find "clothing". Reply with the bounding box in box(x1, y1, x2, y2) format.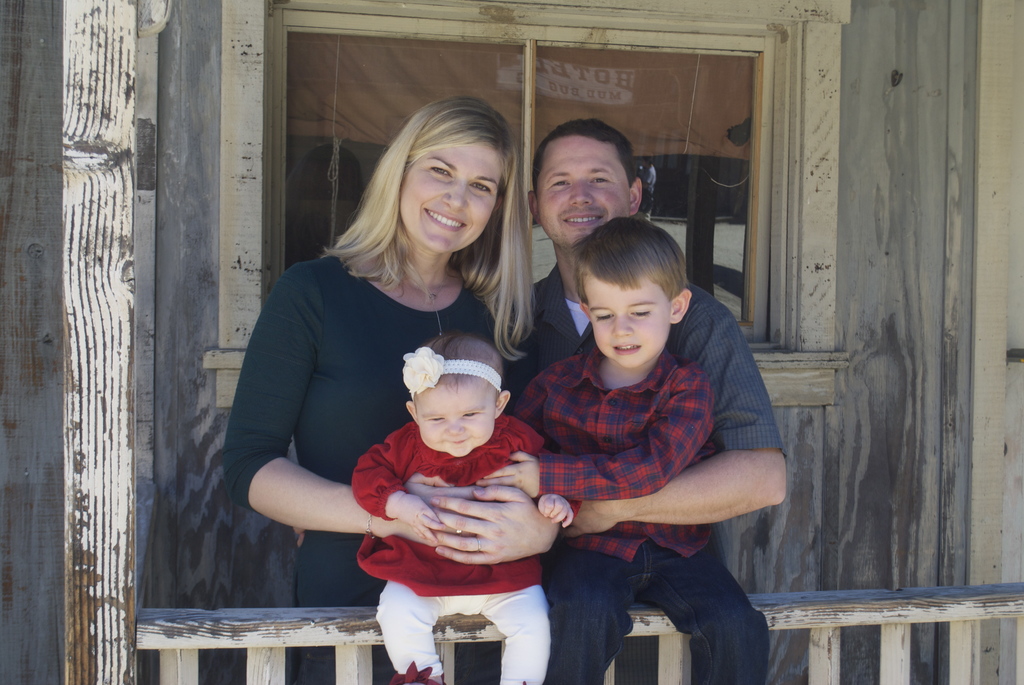
box(221, 243, 490, 617).
